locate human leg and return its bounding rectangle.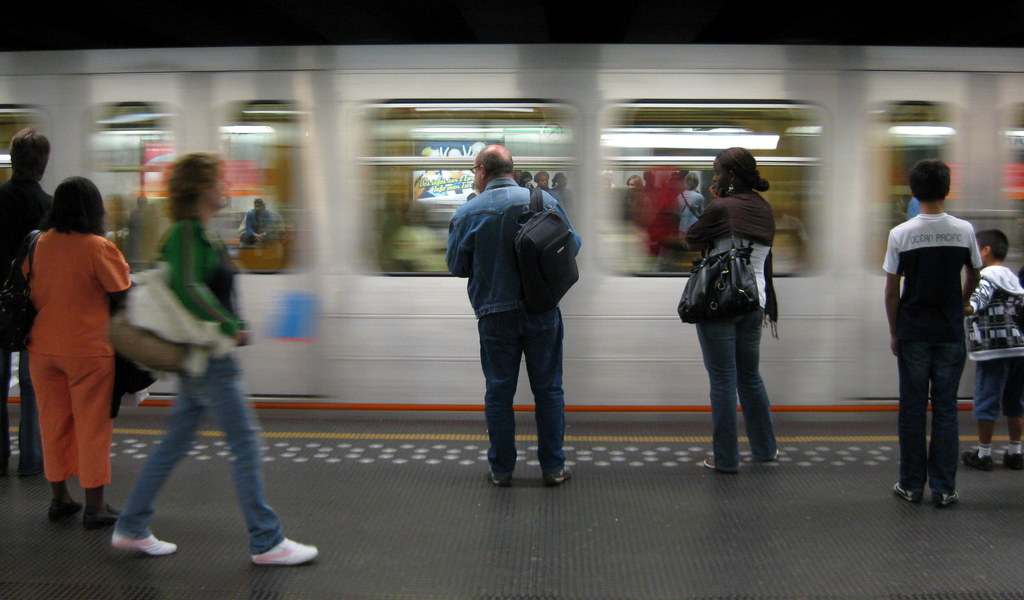
<region>1006, 356, 1023, 471</region>.
